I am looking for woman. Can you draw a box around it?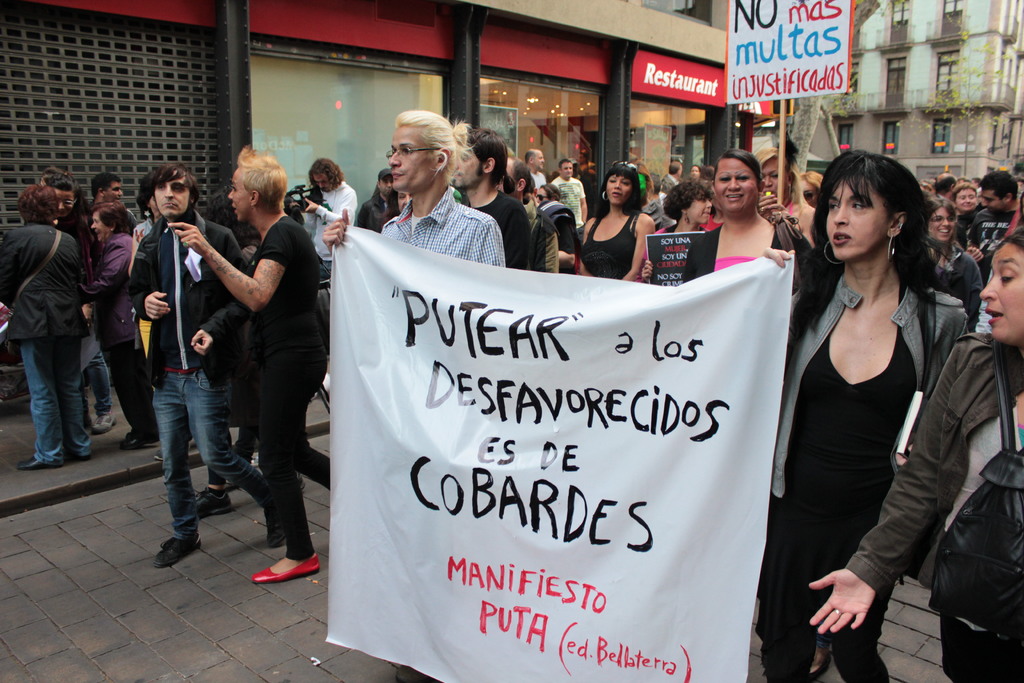
Sure, the bounding box is 783,154,970,682.
